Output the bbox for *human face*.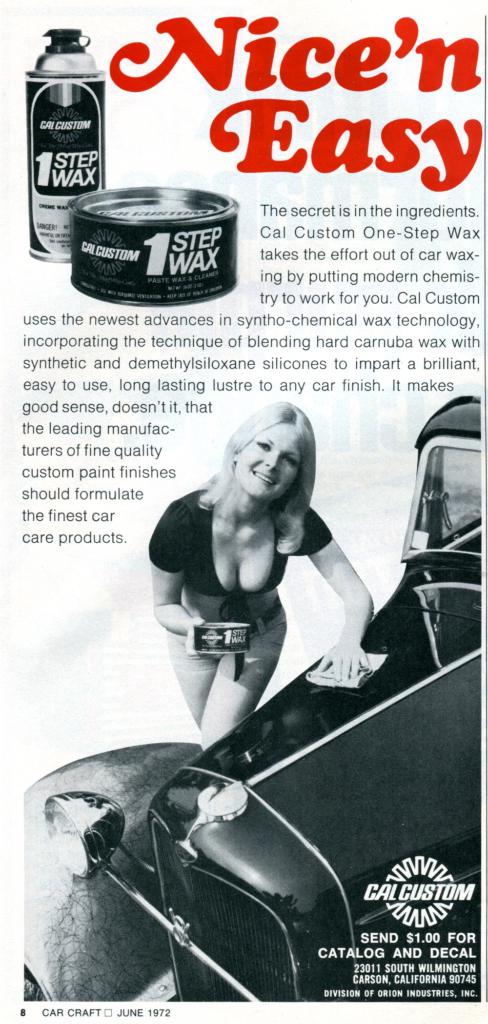
region(233, 422, 307, 502).
